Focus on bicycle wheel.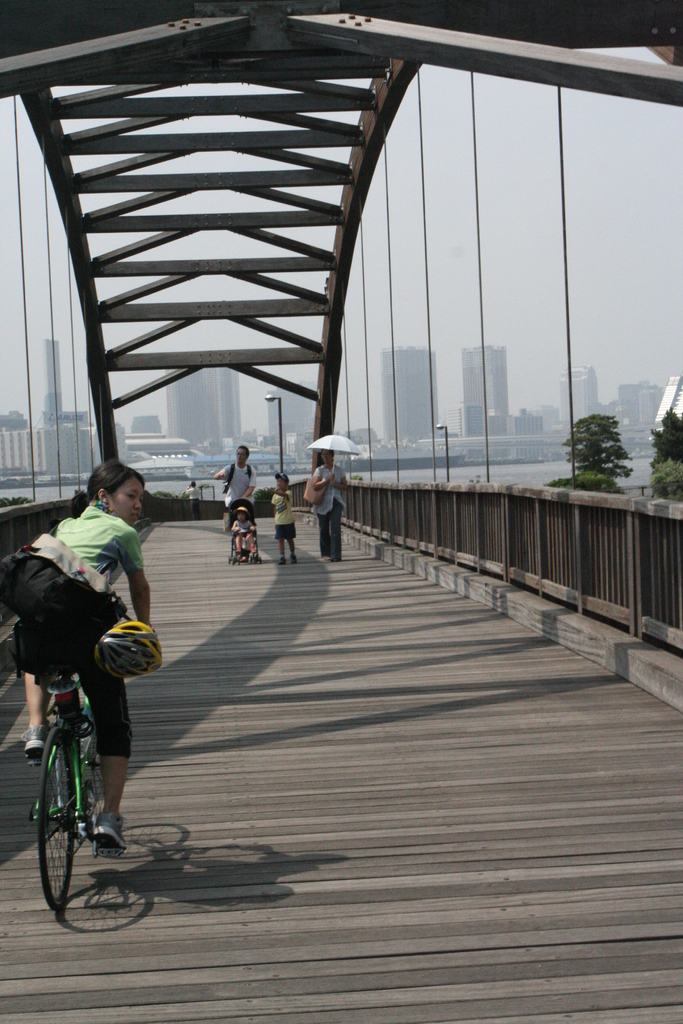
Focused at <region>37, 728, 81, 913</region>.
